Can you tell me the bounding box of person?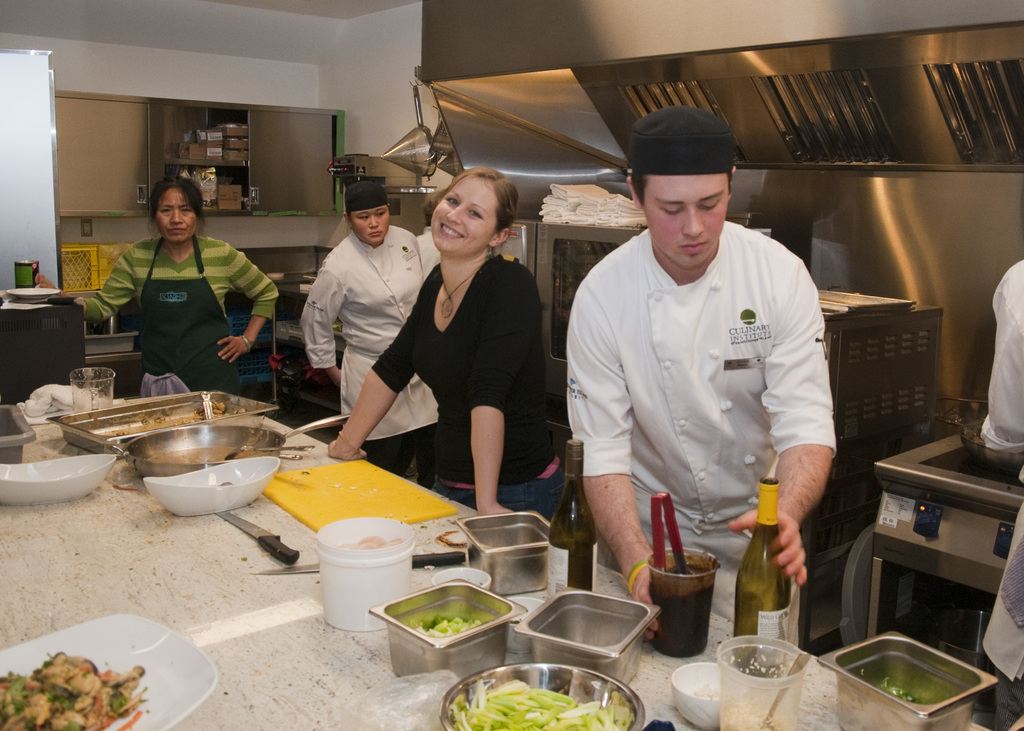
pyautogui.locateOnScreen(564, 107, 837, 649).
